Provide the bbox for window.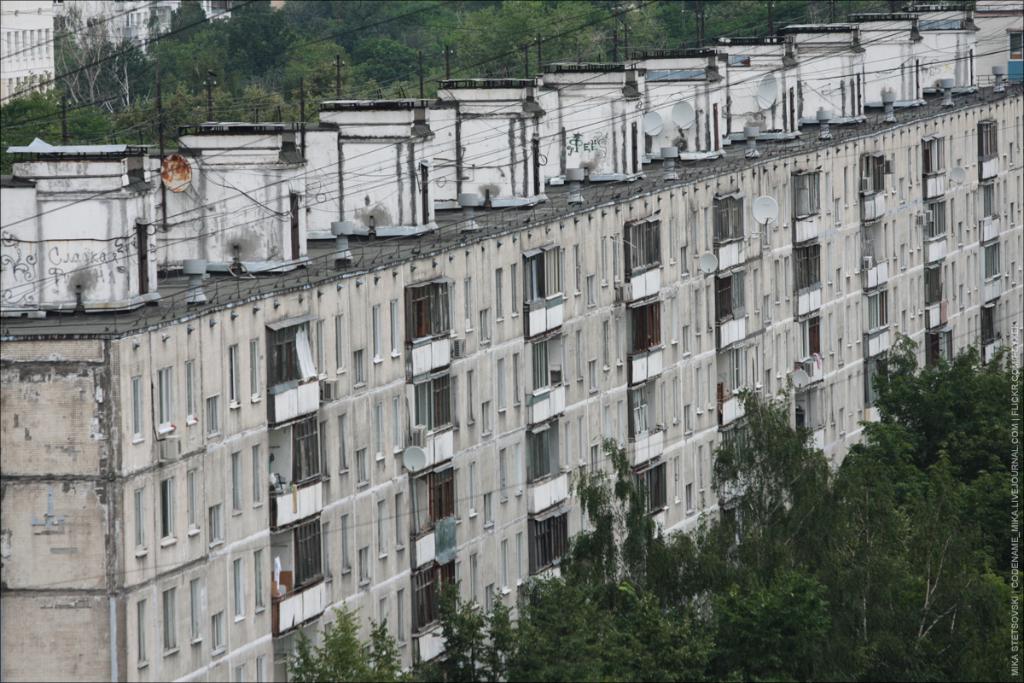
<bbox>408, 271, 451, 382</bbox>.
